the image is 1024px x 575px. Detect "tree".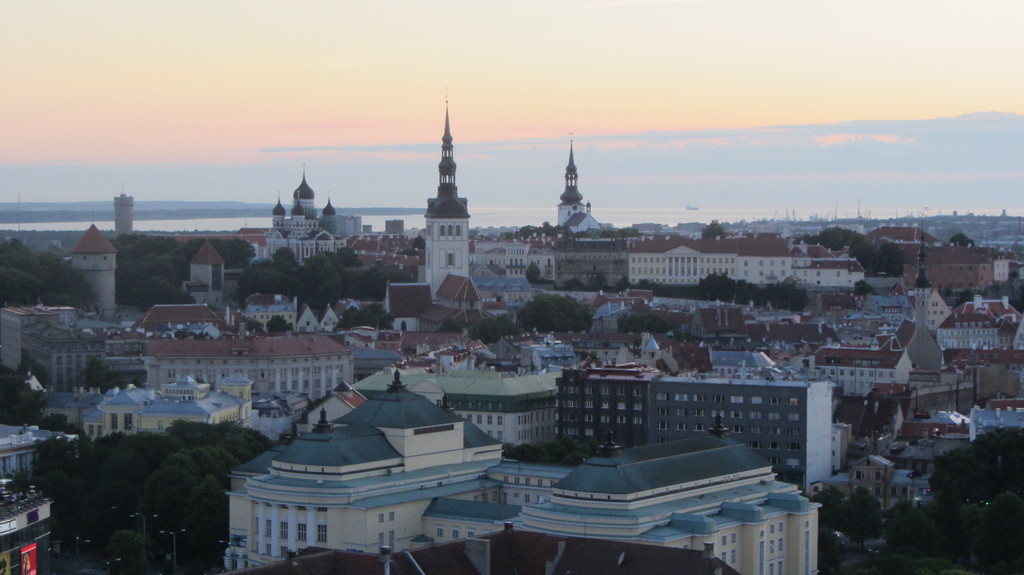
Detection: [left=267, top=315, right=293, bottom=335].
